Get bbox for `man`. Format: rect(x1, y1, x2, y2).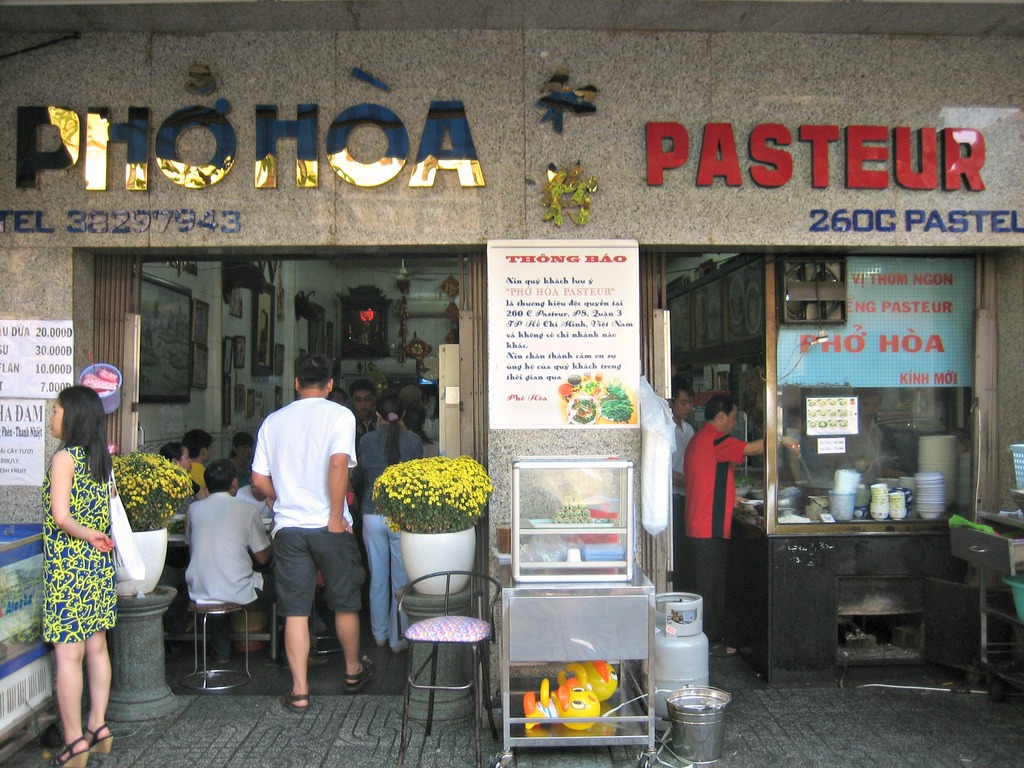
rect(350, 383, 395, 444).
